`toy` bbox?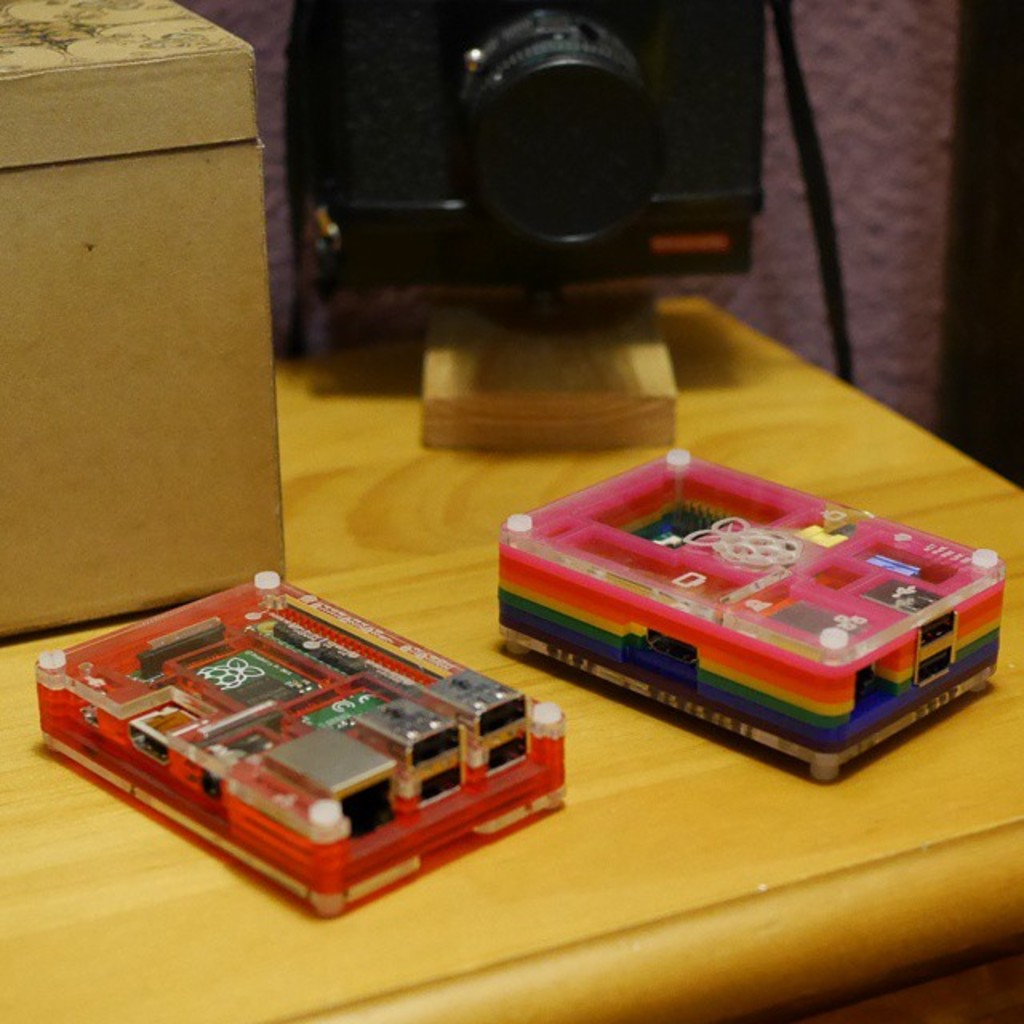
26/563/576/918
